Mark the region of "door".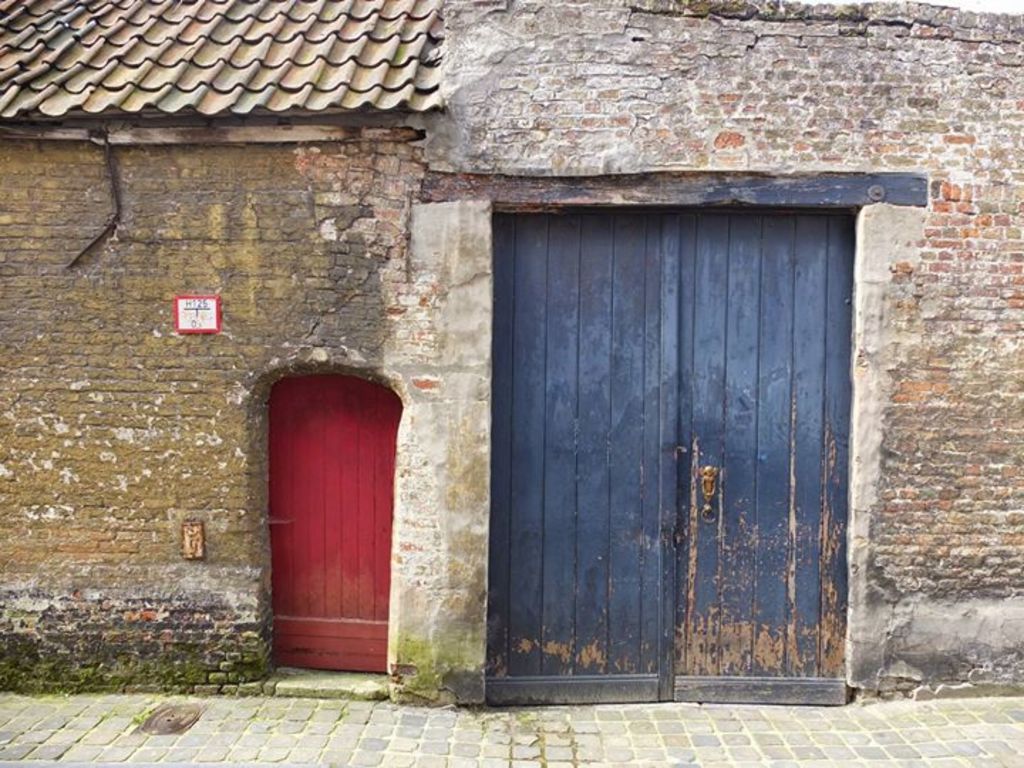
Region: 486, 206, 674, 703.
